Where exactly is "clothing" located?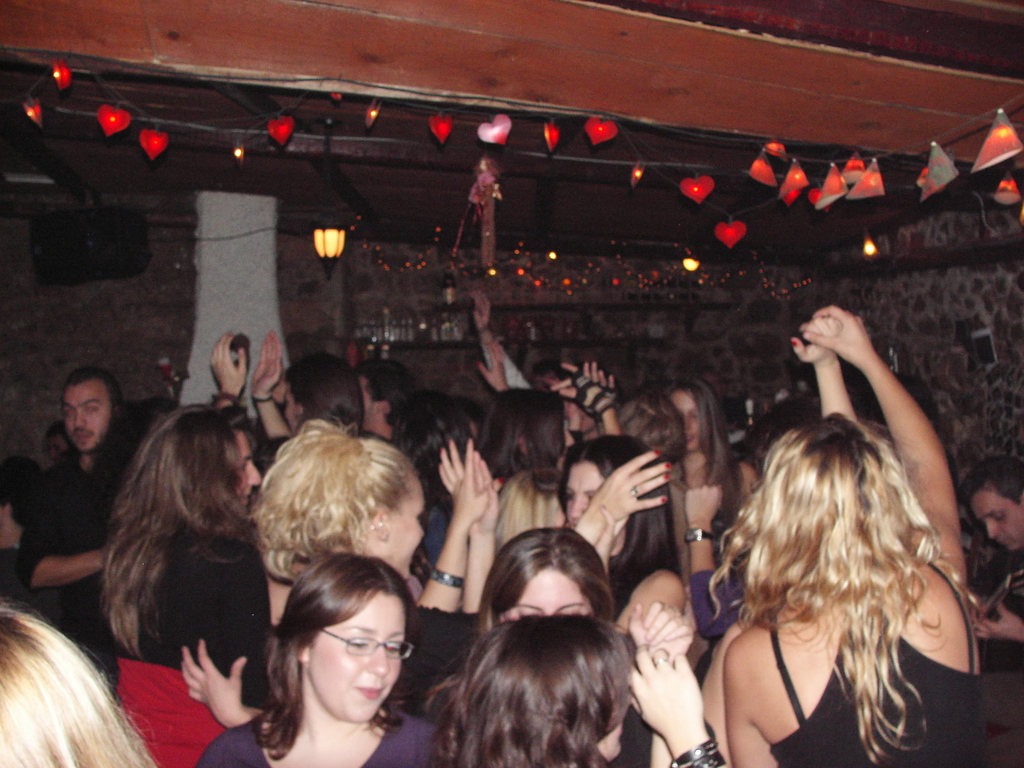
Its bounding box is detection(191, 707, 437, 767).
